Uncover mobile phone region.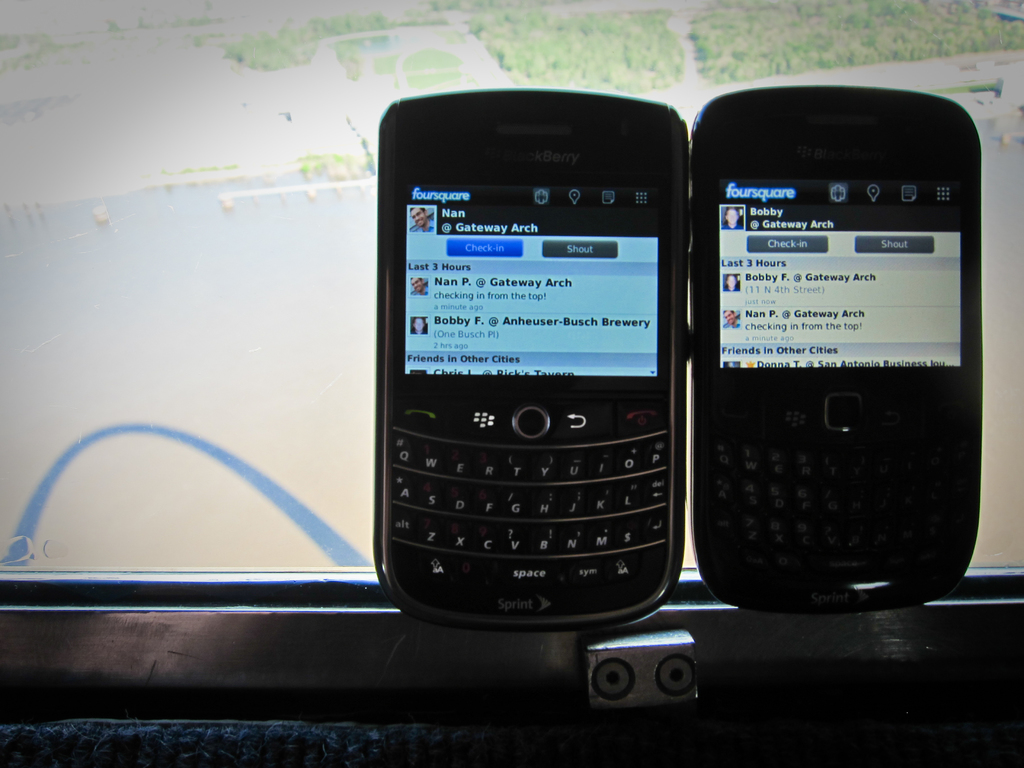
Uncovered: x1=366, y1=83, x2=704, y2=645.
